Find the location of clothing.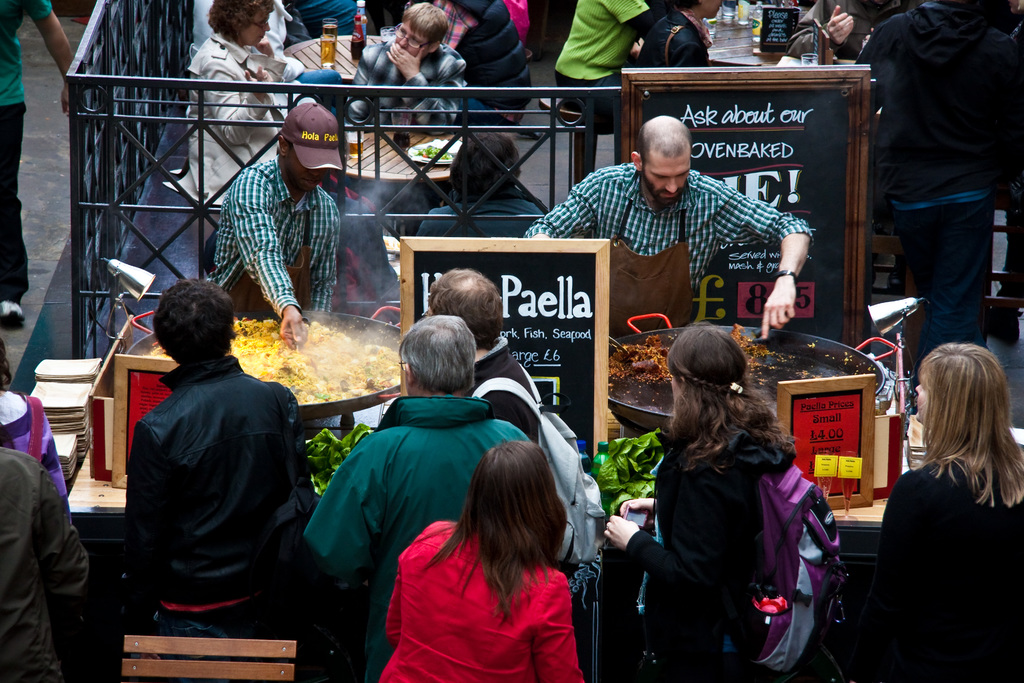
Location: bbox=(624, 441, 783, 682).
